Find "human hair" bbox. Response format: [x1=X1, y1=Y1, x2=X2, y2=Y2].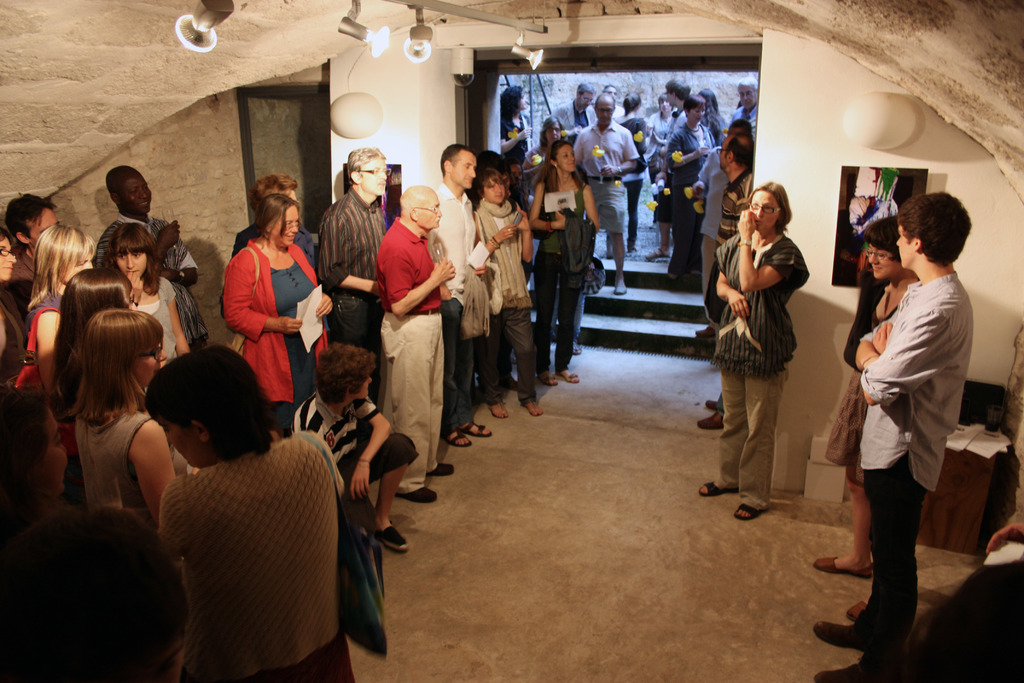
[x1=682, y1=92, x2=705, y2=117].
